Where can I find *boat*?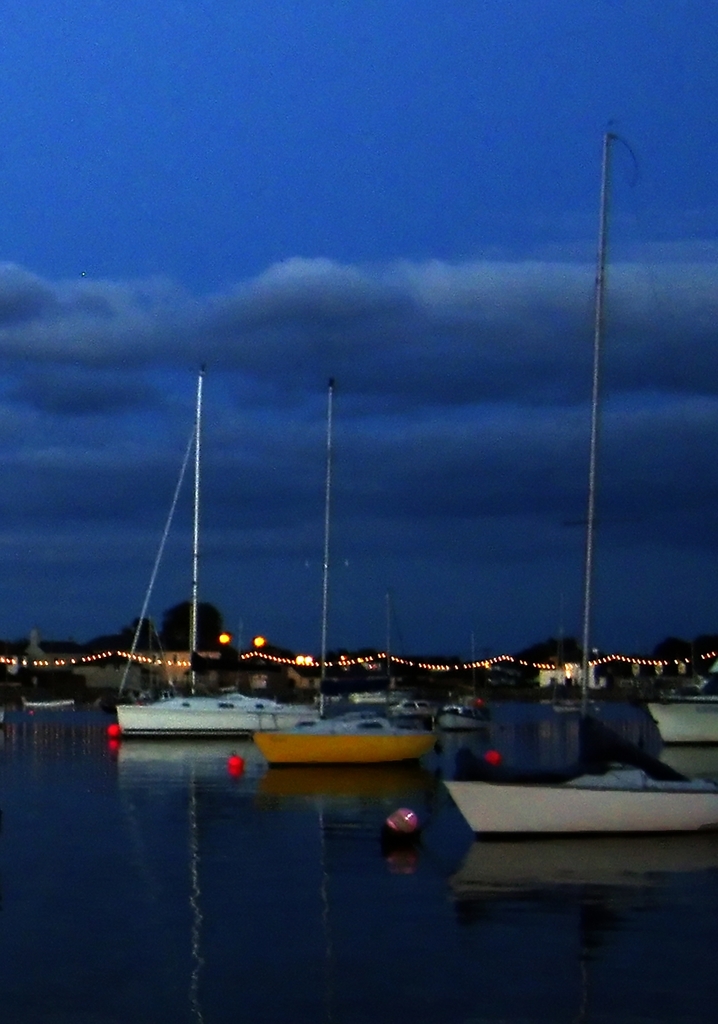
You can find it at select_region(642, 673, 717, 744).
